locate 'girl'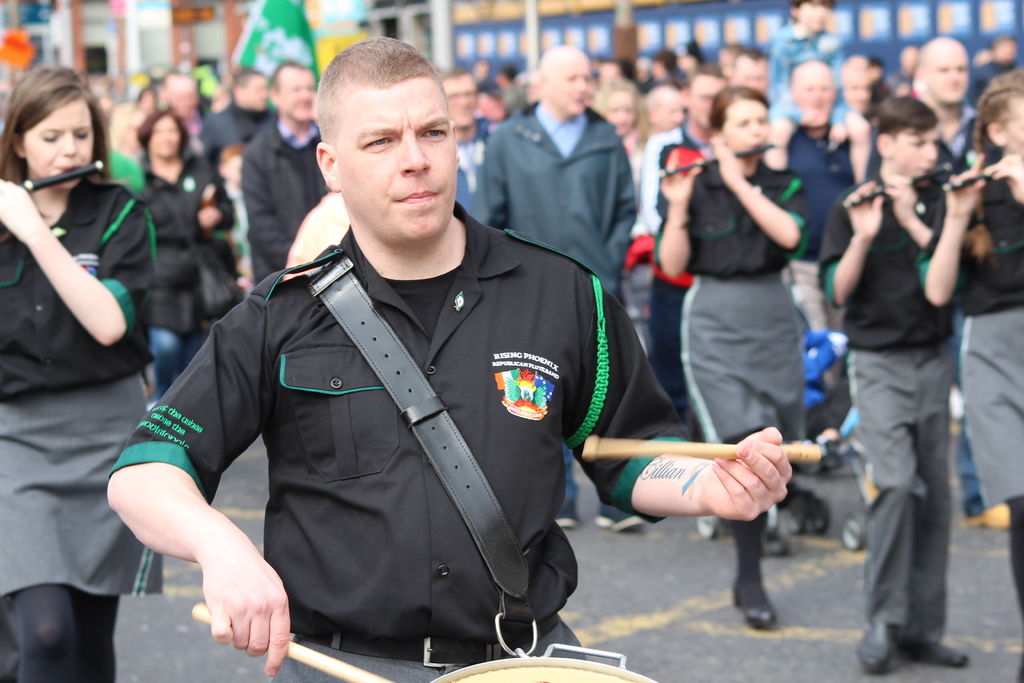
select_region(0, 66, 156, 682)
